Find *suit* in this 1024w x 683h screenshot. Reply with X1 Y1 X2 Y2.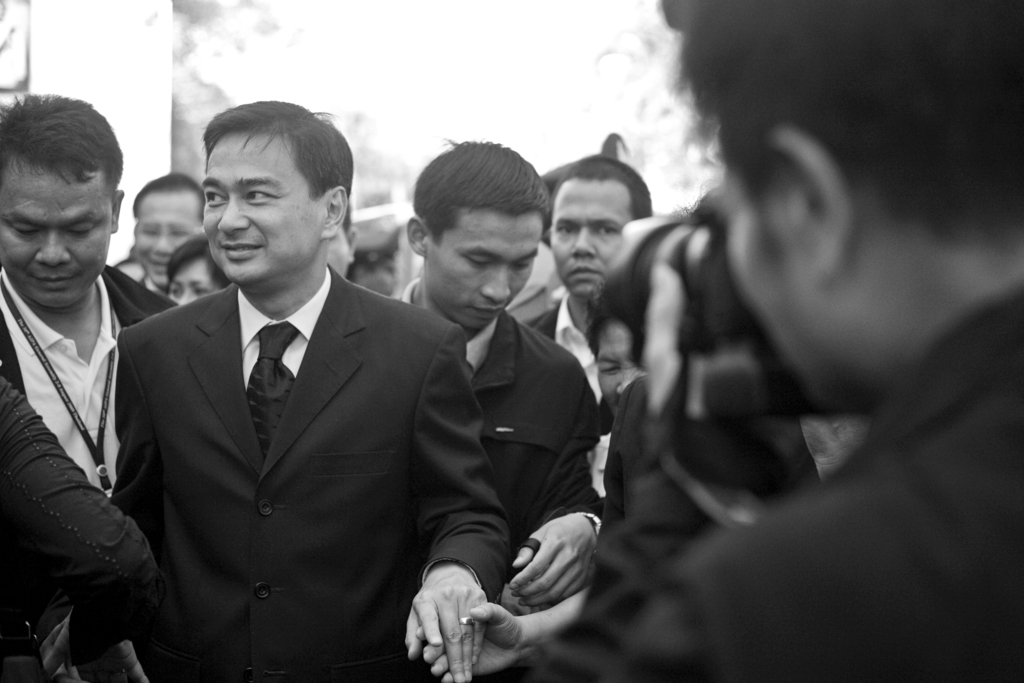
0 264 180 682.
